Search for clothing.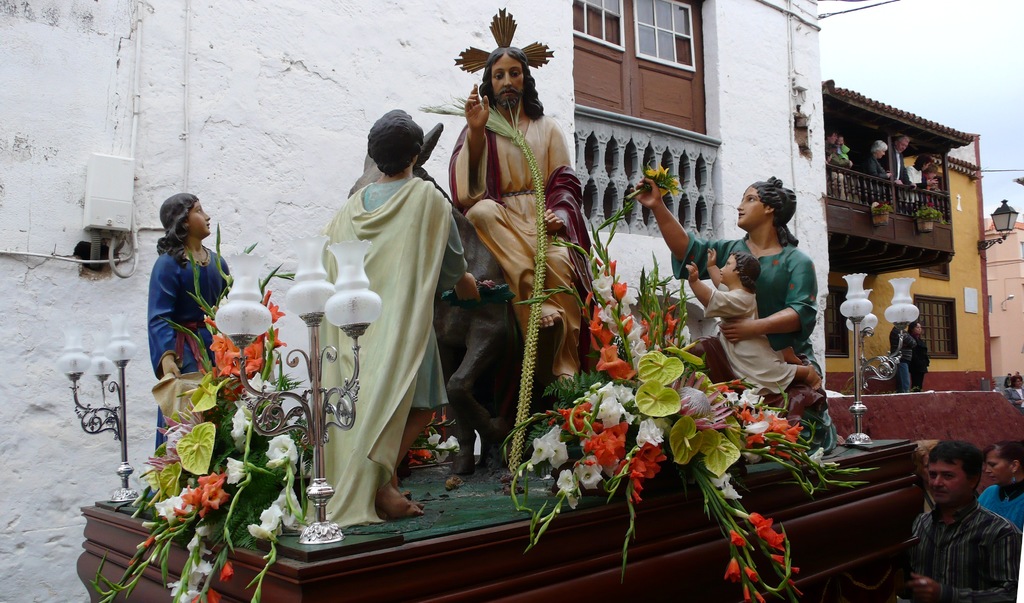
Found at Rect(893, 504, 1023, 602).
